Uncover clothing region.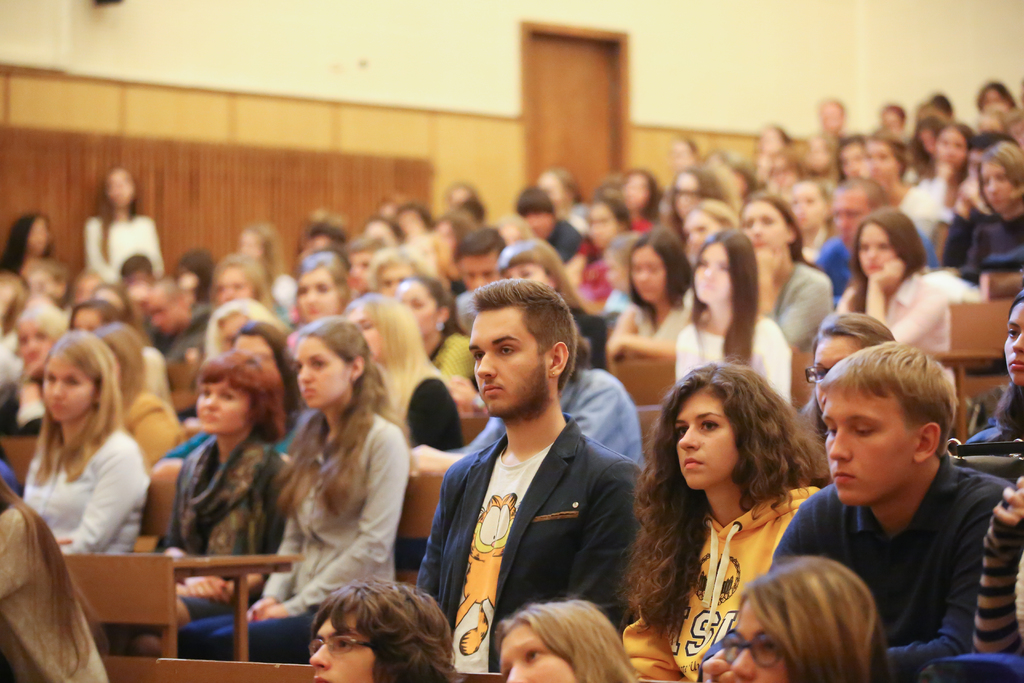
Uncovered: crop(902, 167, 983, 243).
